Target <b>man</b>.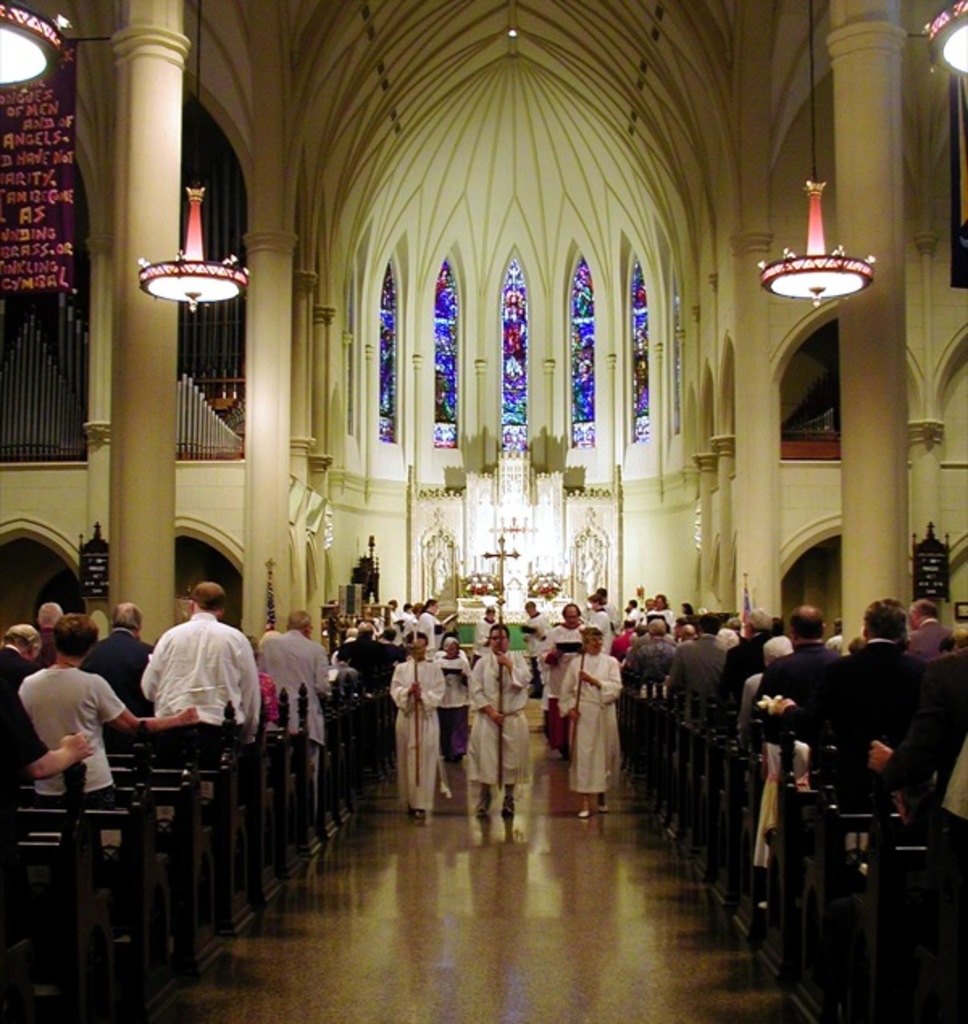
Target region: l=468, t=622, r=528, b=818.
